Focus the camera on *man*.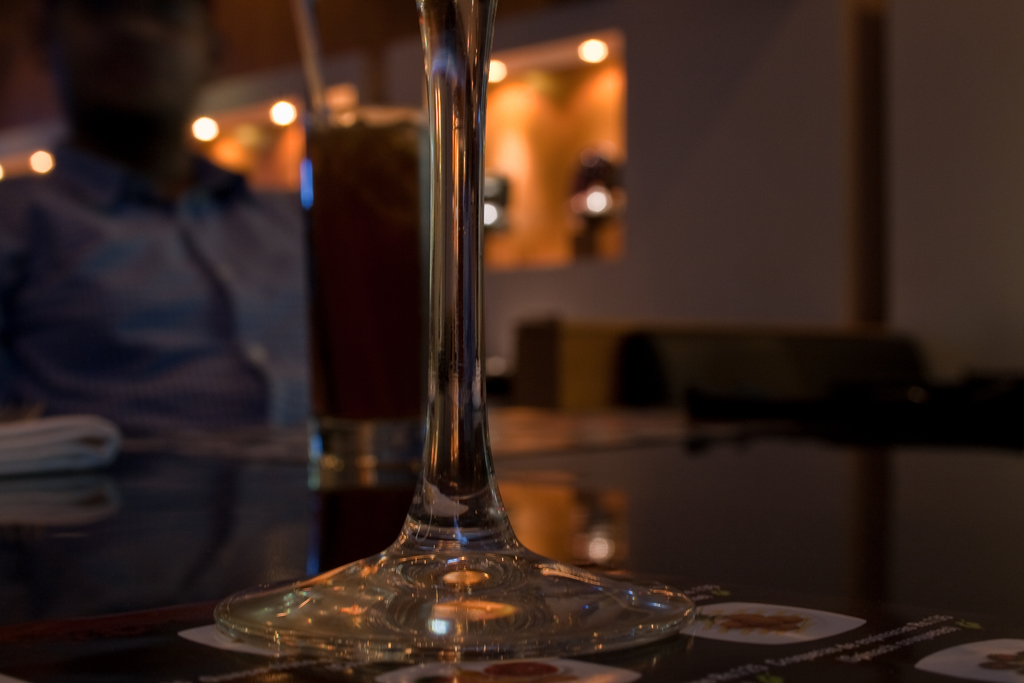
Focus region: {"left": 3, "top": 0, "right": 310, "bottom": 454}.
